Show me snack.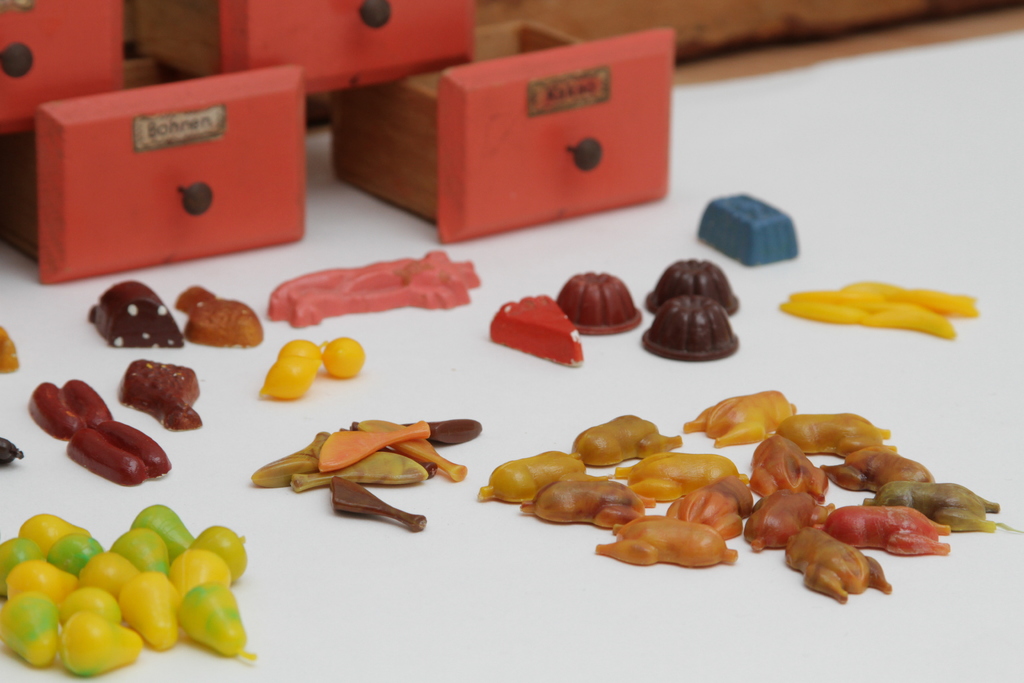
snack is here: <region>717, 194, 797, 262</region>.
